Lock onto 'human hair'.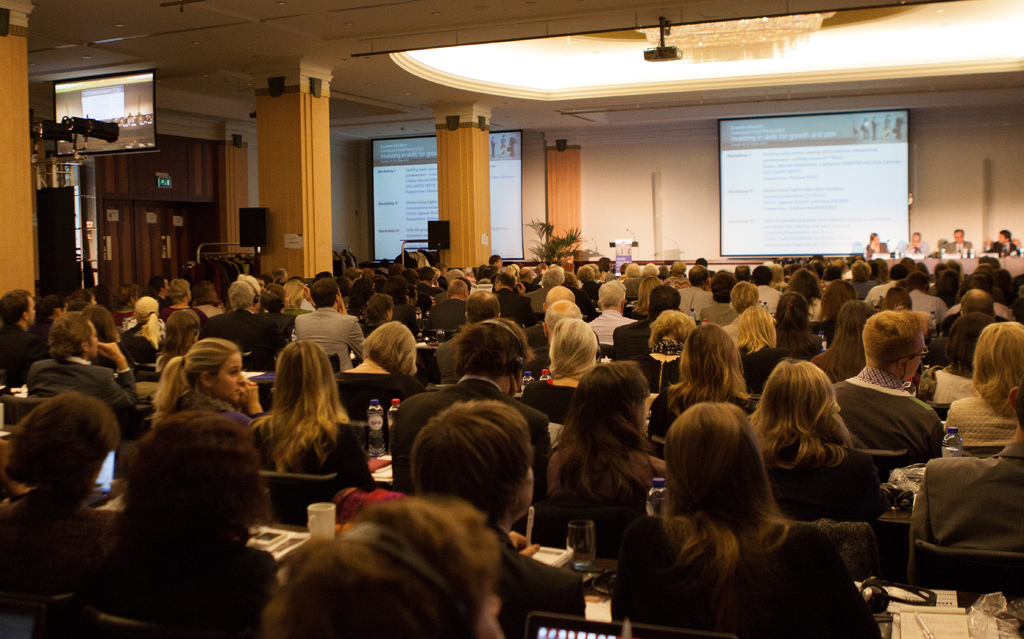
Locked: bbox=[357, 317, 415, 377].
